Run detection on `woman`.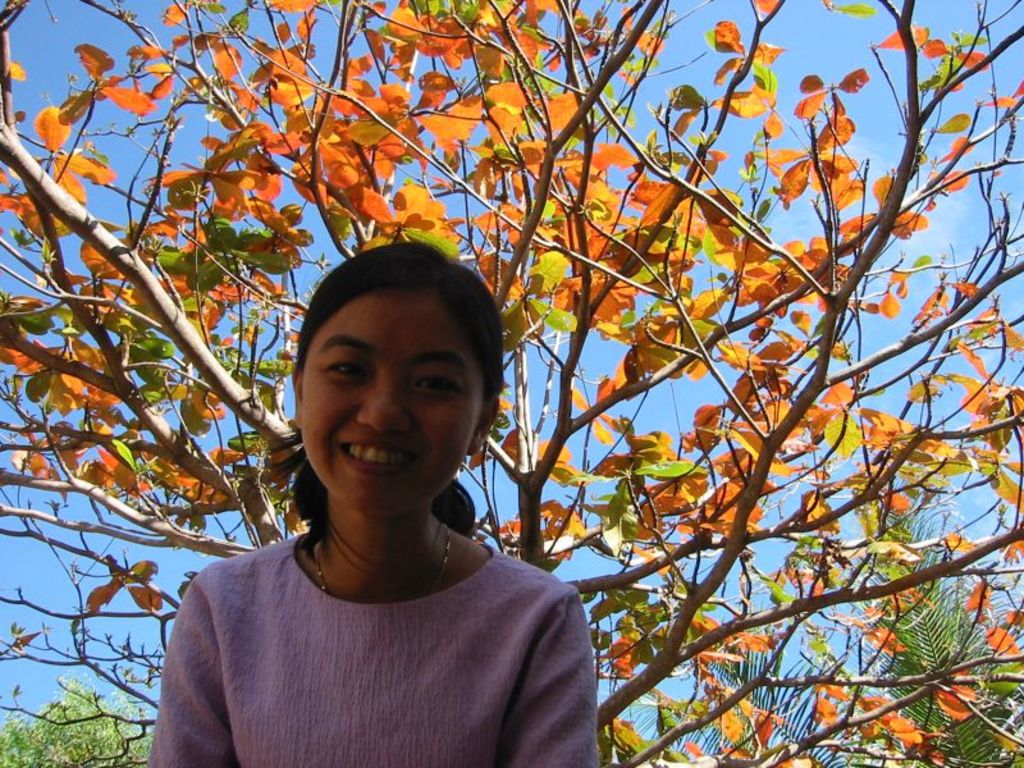
Result: 164, 236, 576, 764.
